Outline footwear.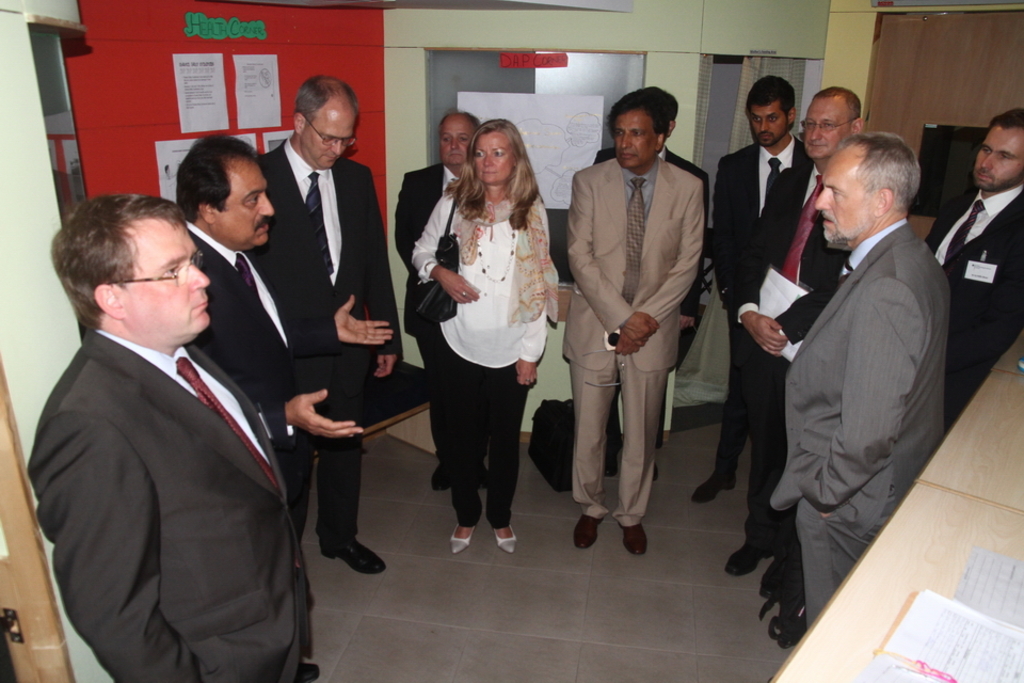
Outline: 313, 540, 387, 576.
